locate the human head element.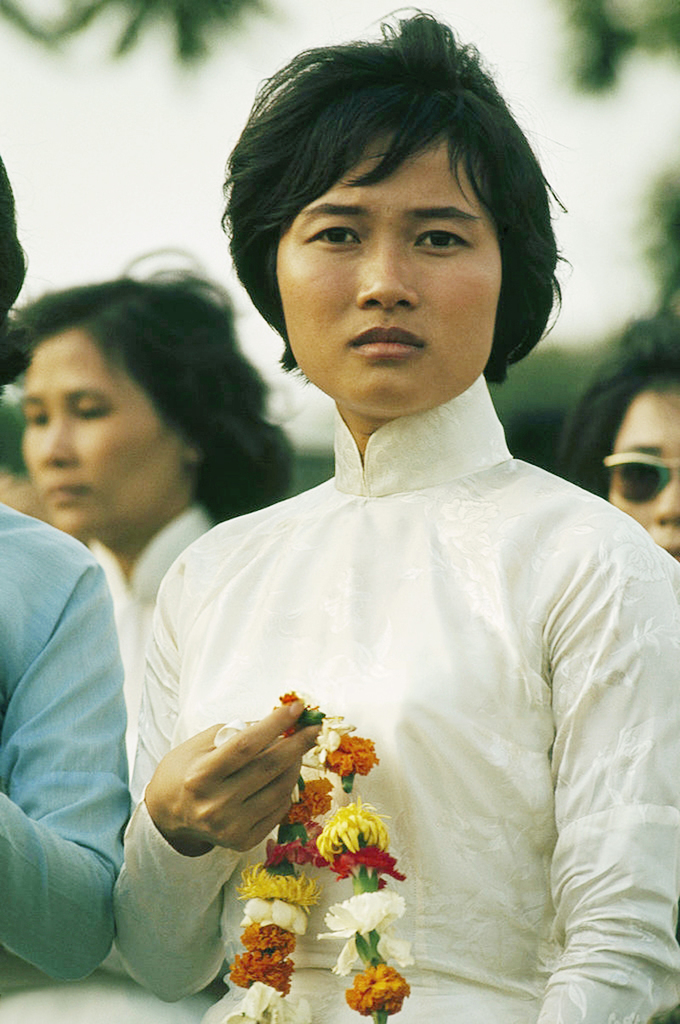
Element bbox: [552,300,679,568].
